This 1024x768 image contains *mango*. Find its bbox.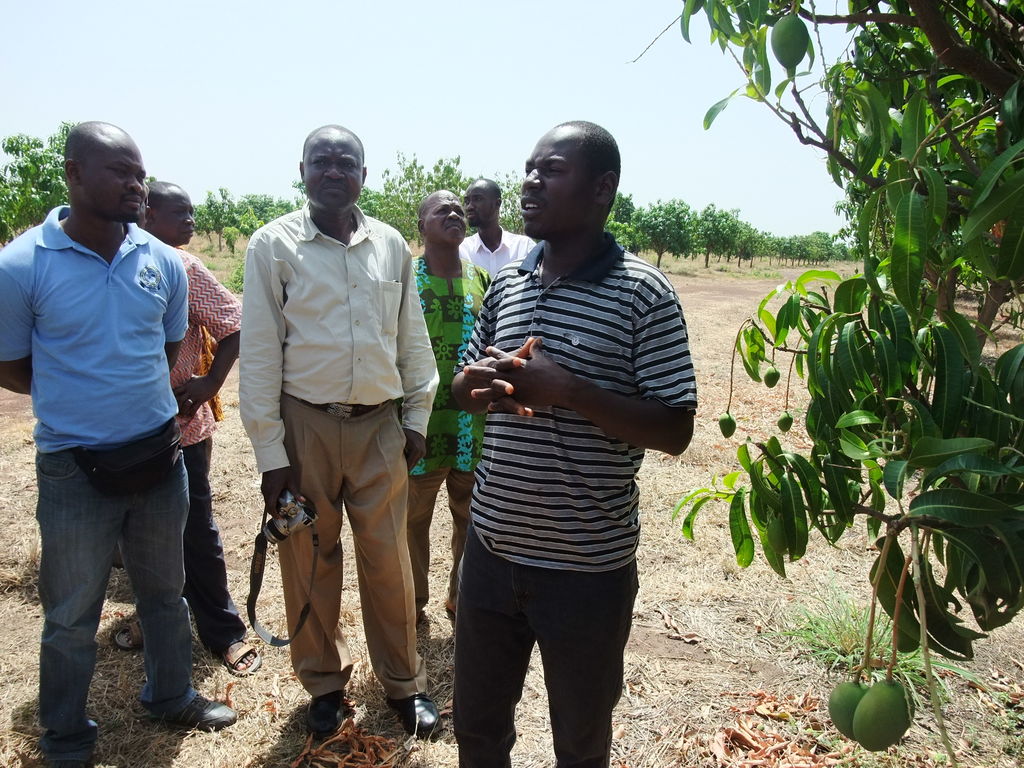
BBox(778, 412, 792, 429).
